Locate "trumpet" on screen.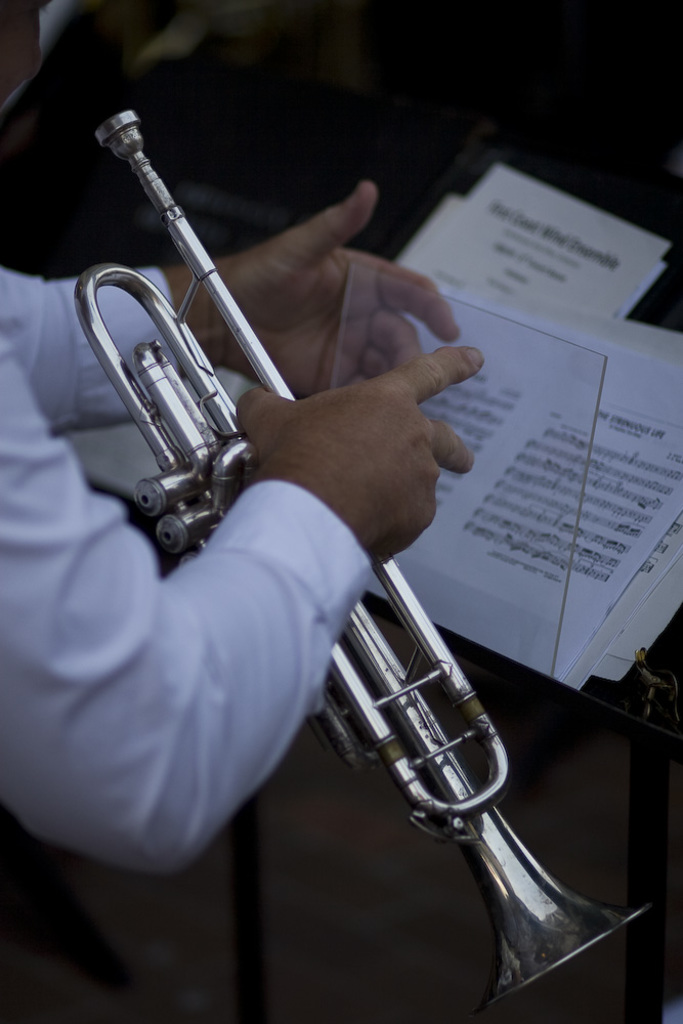
On screen at select_region(72, 110, 651, 1011).
